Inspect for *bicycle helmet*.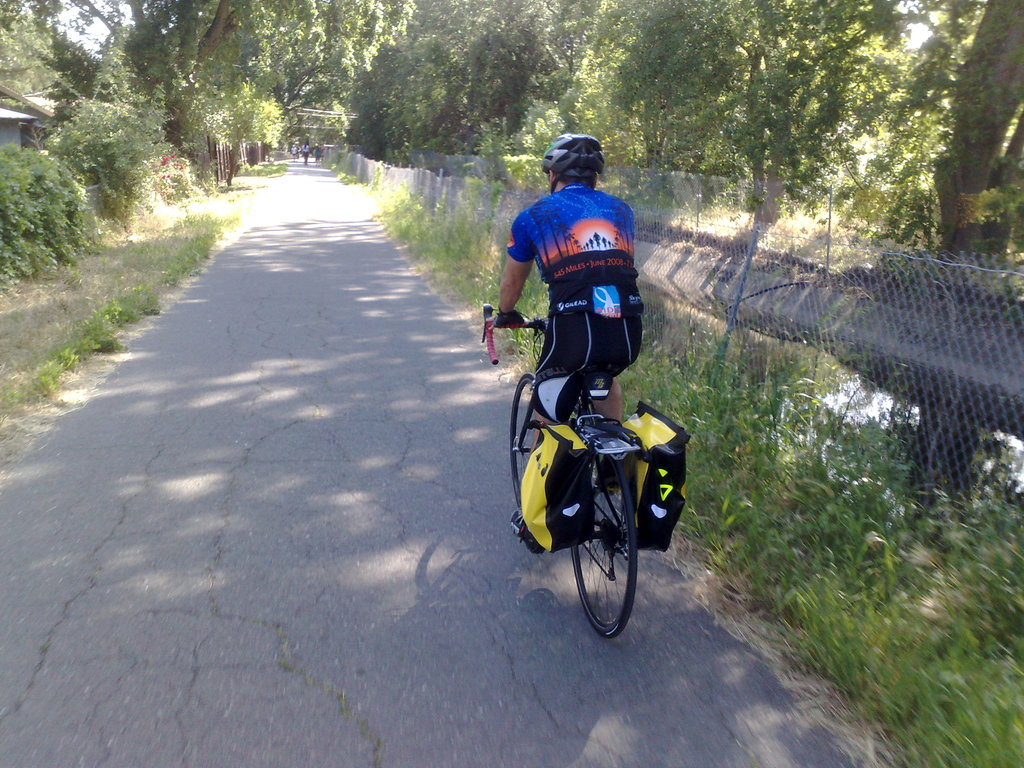
Inspection: 540,131,605,193.
